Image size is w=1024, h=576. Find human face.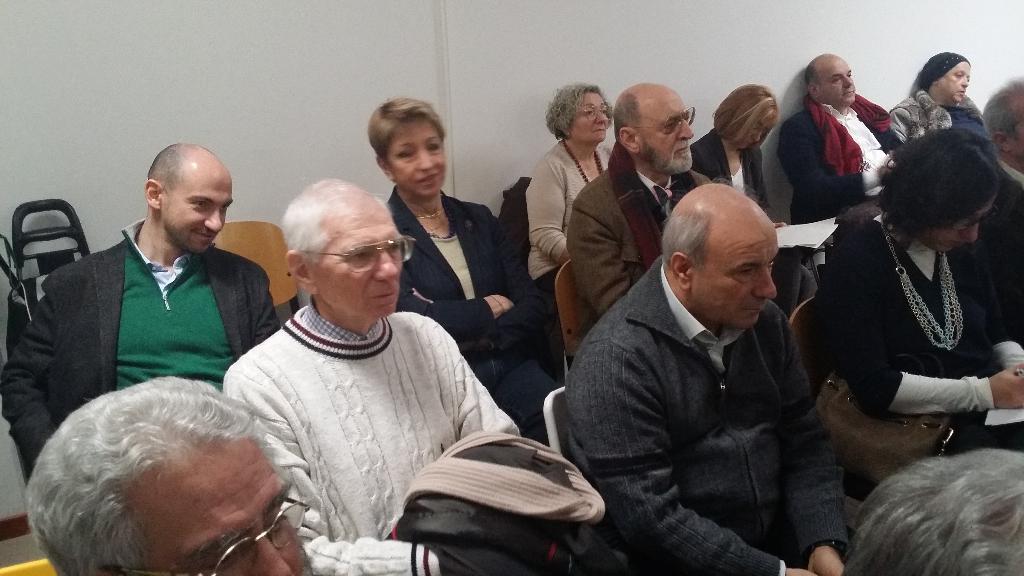
Rect(389, 119, 449, 199).
